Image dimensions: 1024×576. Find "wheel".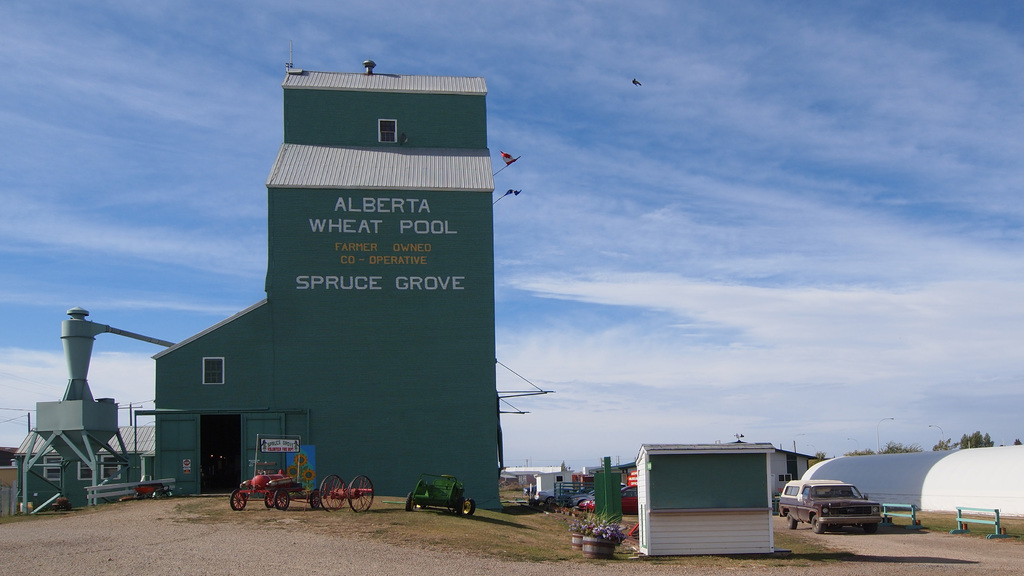
{"x1": 230, "y1": 491, "x2": 246, "y2": 513}.
